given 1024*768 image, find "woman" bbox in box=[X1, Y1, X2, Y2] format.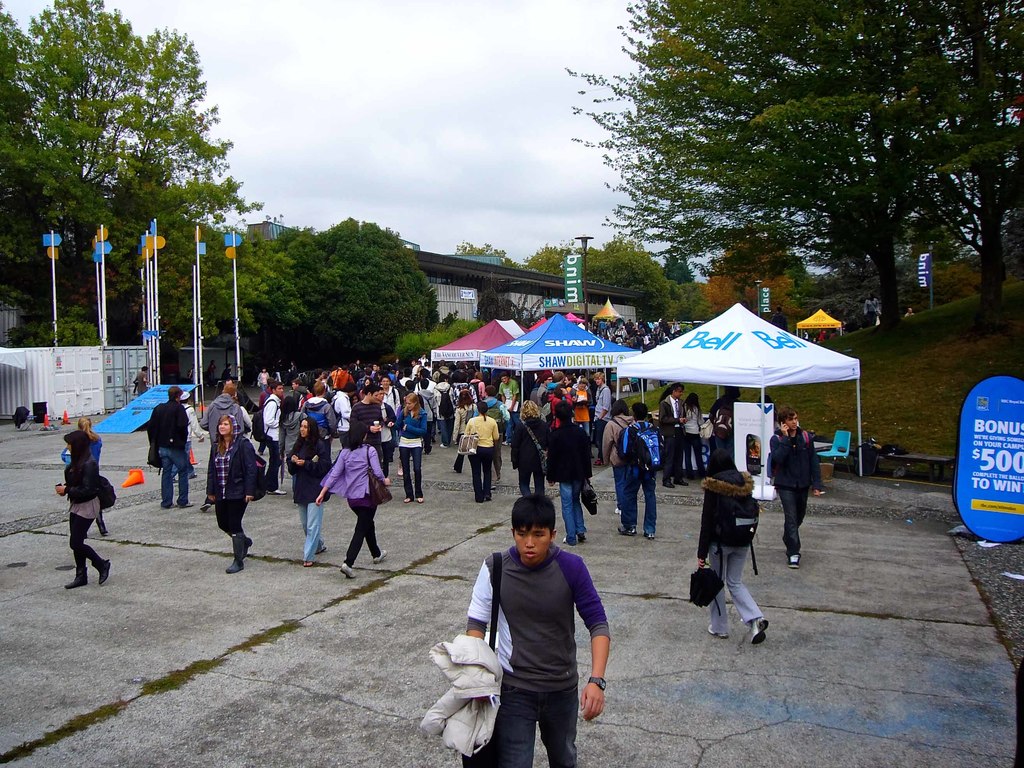
box=[58, 414, 110, 539].
